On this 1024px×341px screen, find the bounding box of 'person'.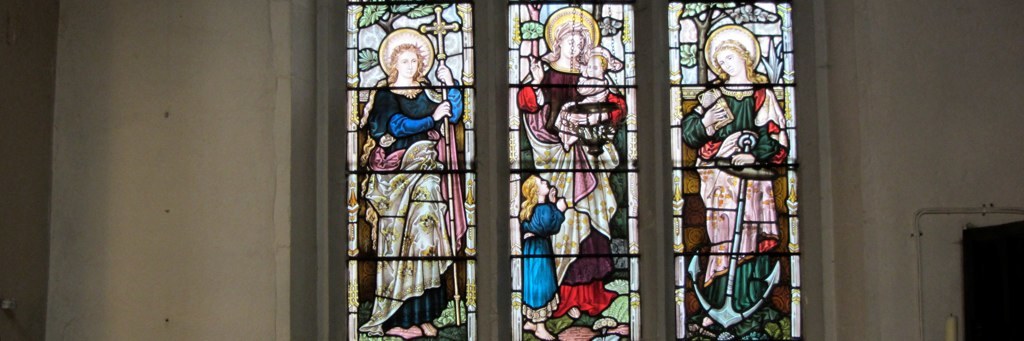
Bounding box: l=682, t=31, r=781, b=297.
